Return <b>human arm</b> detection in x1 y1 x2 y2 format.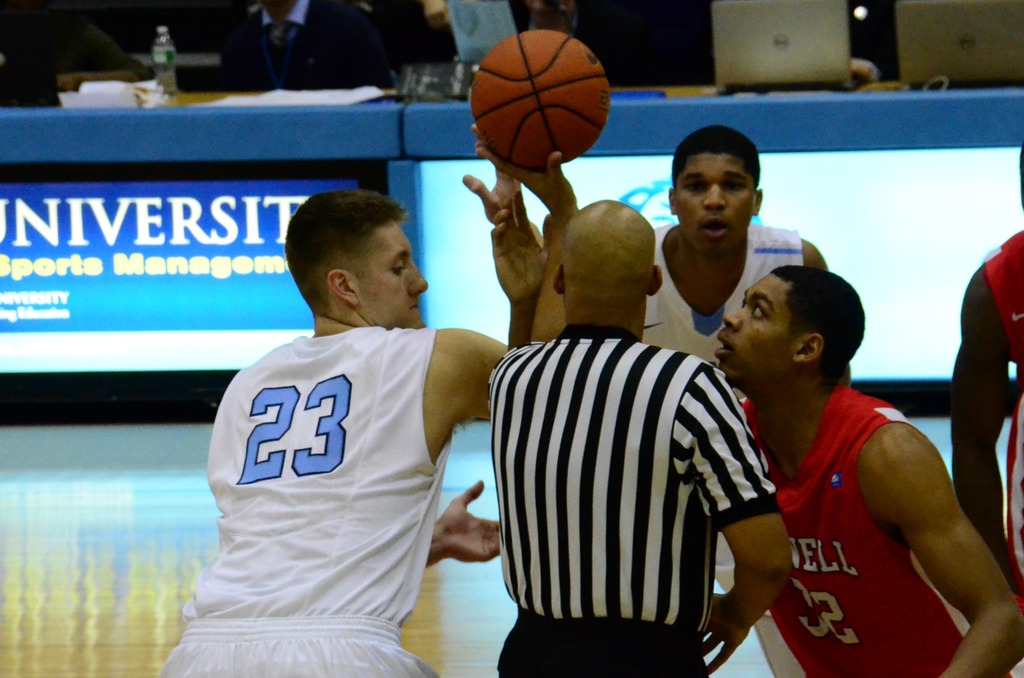
424 470 513 574.
